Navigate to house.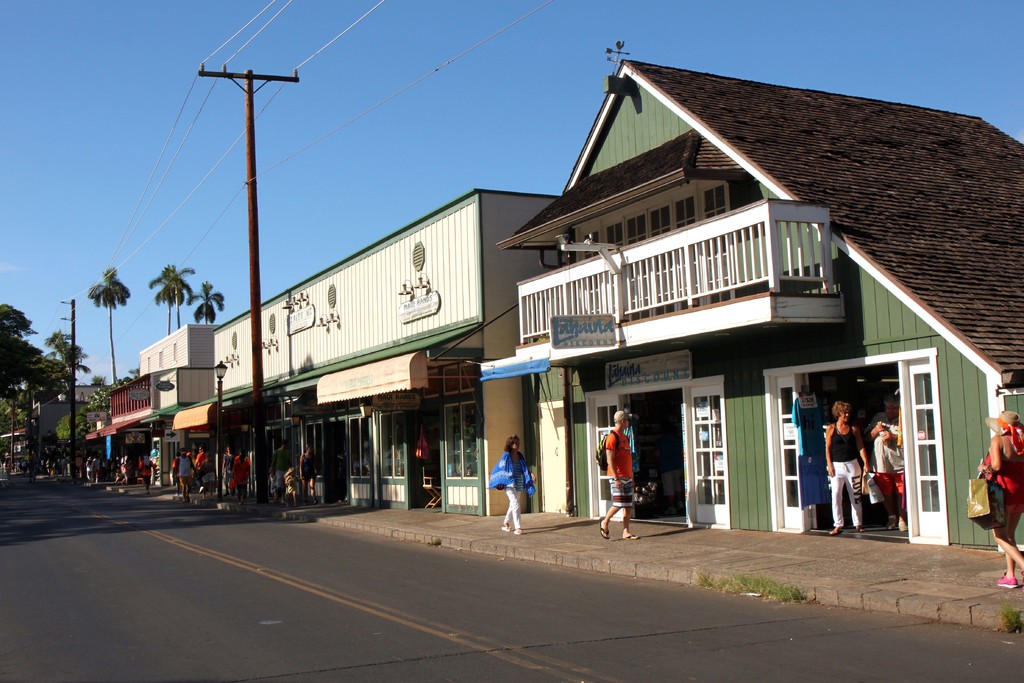
Navigation target: crop(480, 193, 557, 511).
